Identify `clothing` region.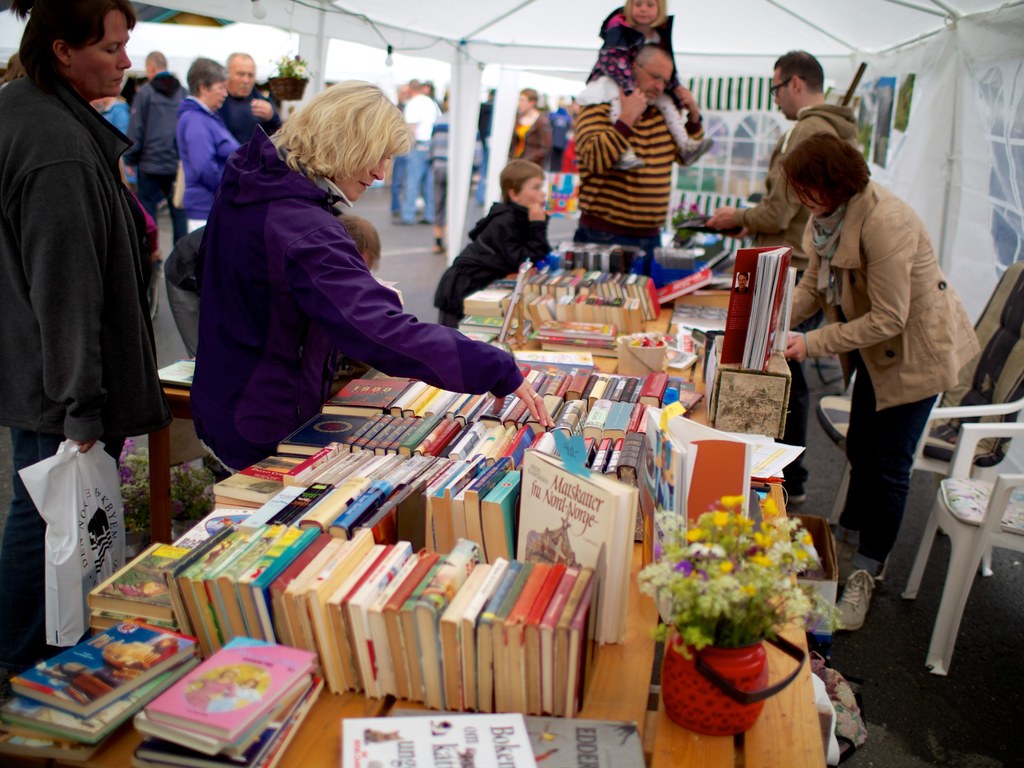
Region: {"left": 177, "top": 94, "right": 250, "bottom": 232}.
